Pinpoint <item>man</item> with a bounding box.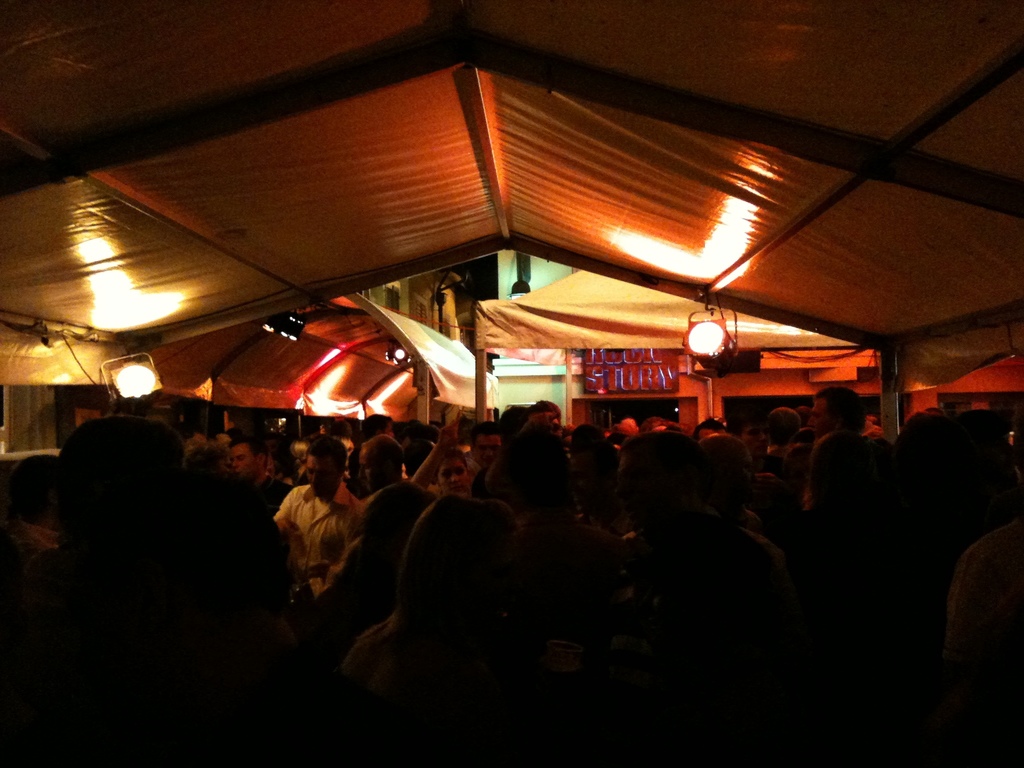
region(461, 417, 502, 479).
